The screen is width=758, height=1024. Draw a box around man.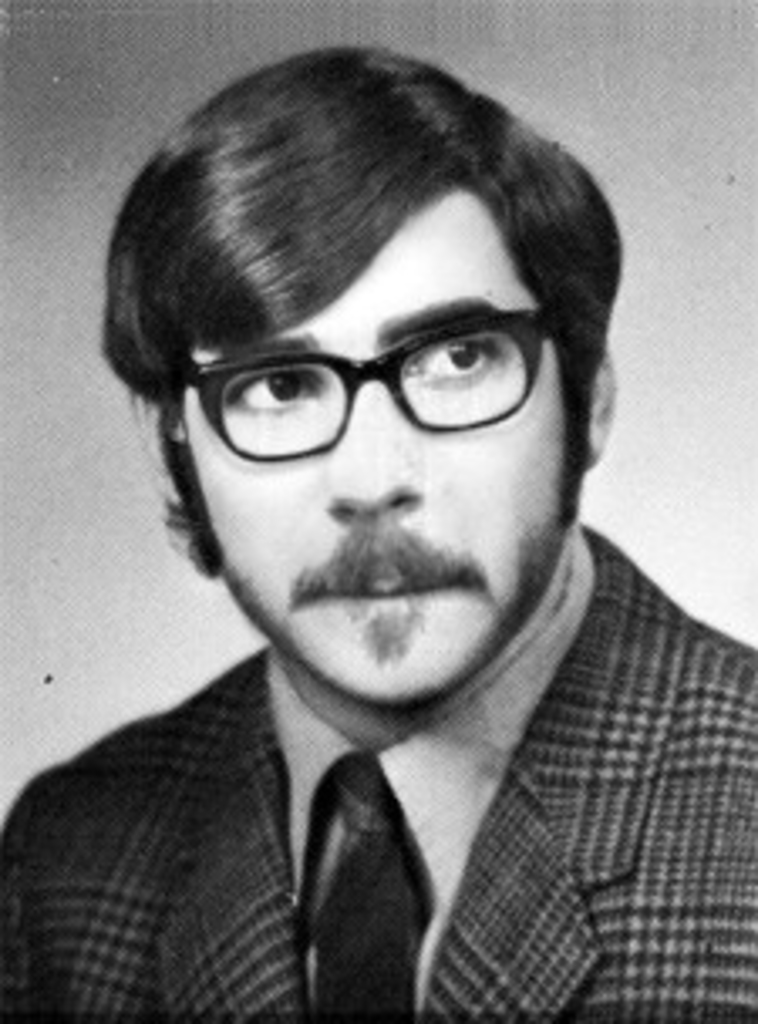
0 34 755 1021.
